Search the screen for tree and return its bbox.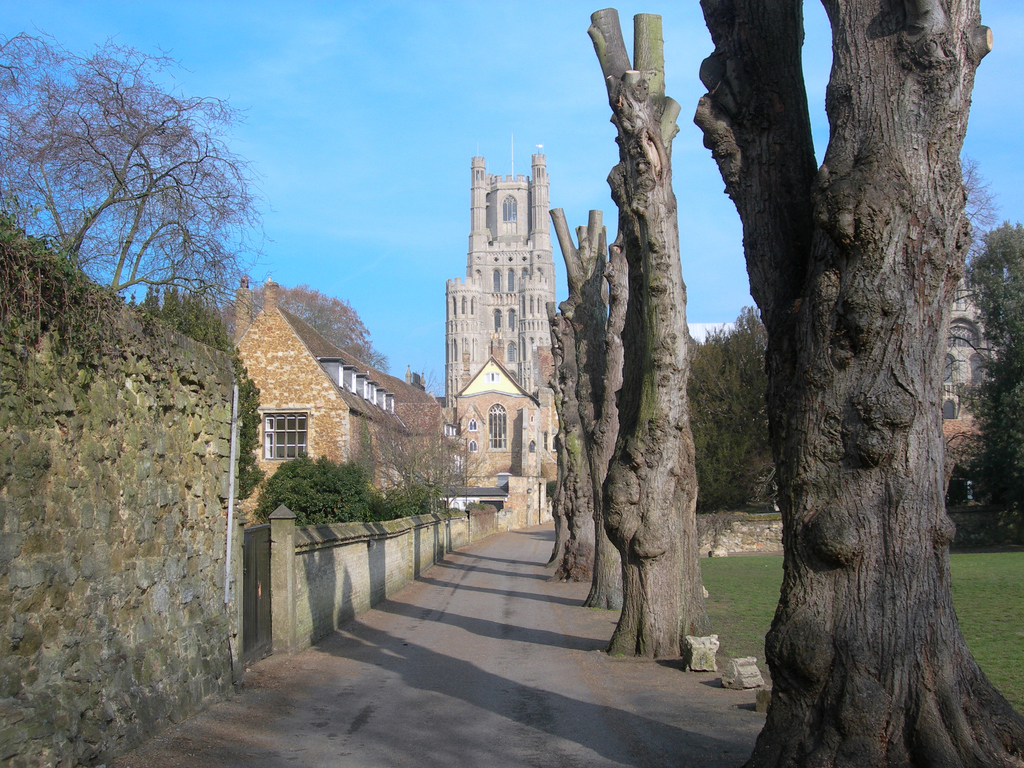
Found: <box>35,42,275,364</box>.
